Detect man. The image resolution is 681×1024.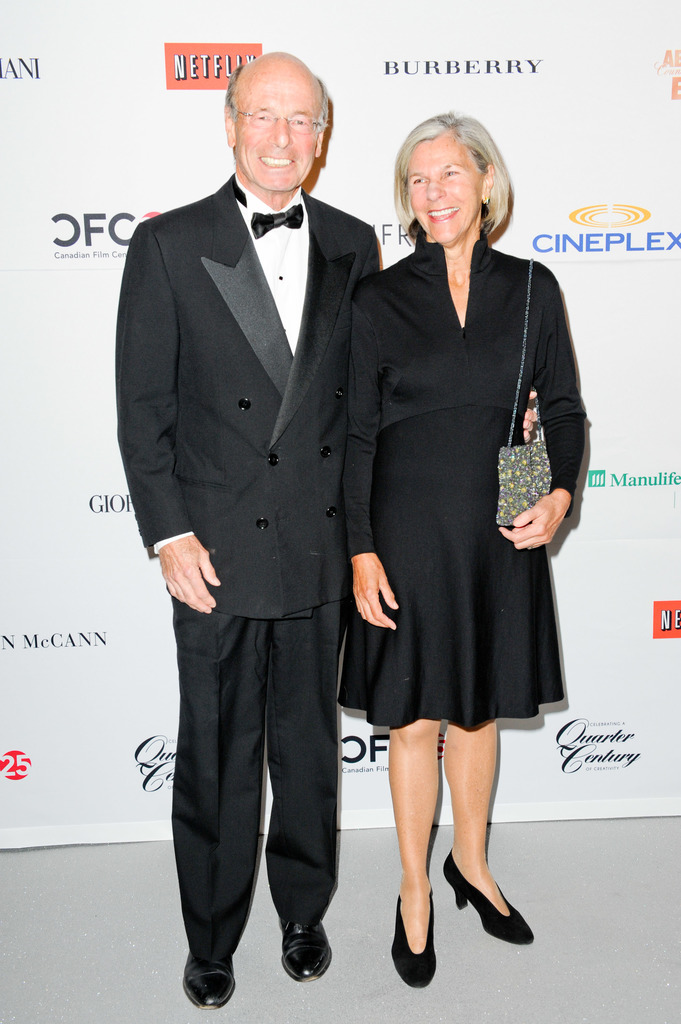
(117,54,387,1012).
